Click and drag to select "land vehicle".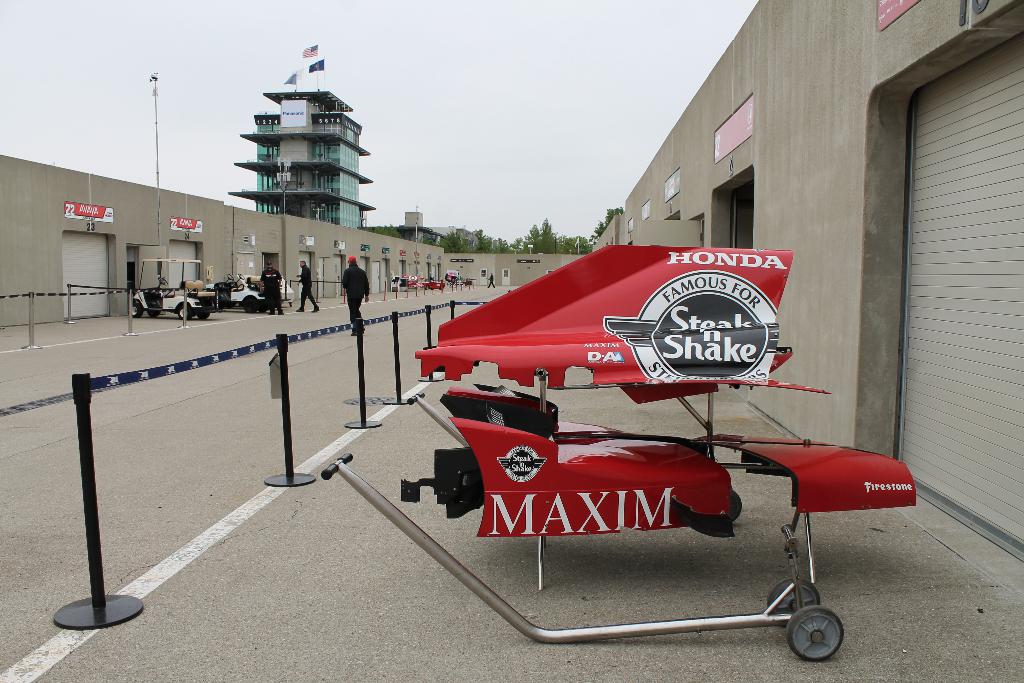
Selection: <bbox>131, 258, 215, 318</bbox>.
